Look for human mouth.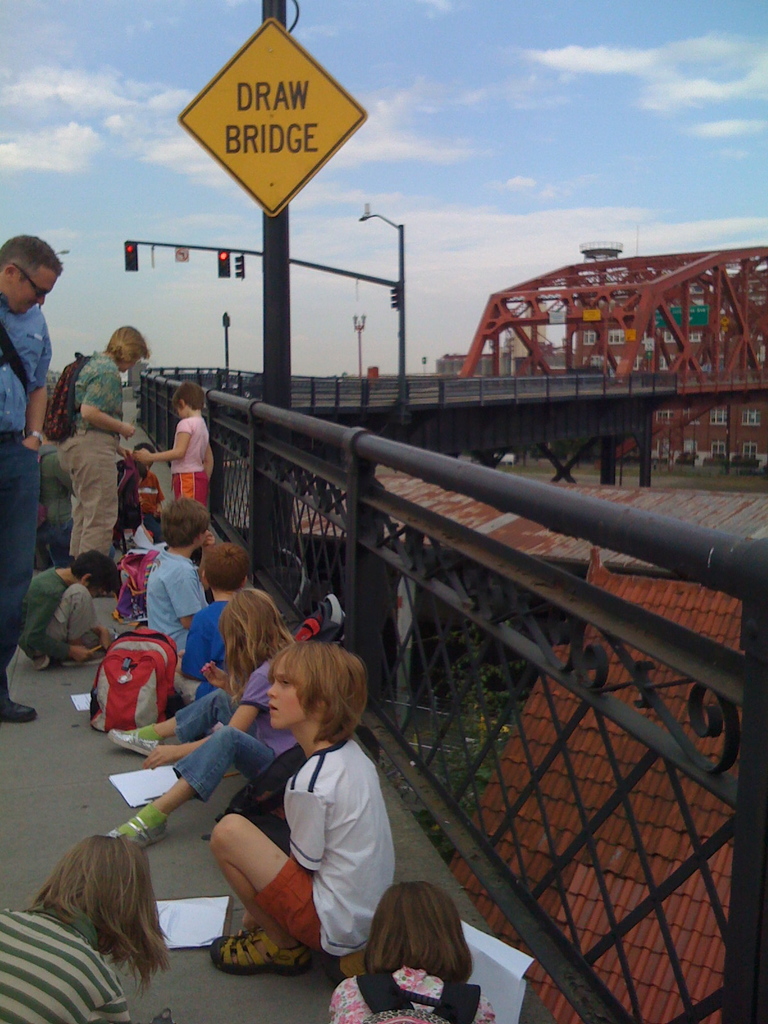
Found: locate(266, 698, 283, 714).
